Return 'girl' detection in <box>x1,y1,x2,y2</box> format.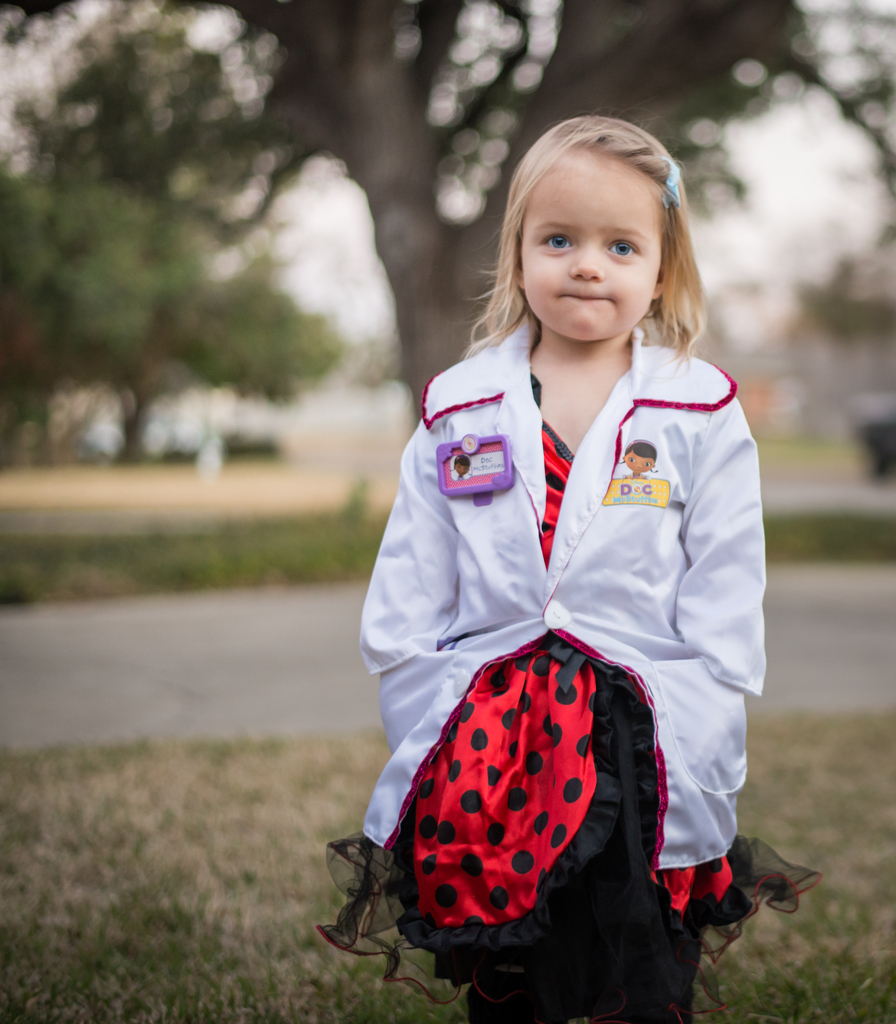
<box>317,113,820,1022</box>.
